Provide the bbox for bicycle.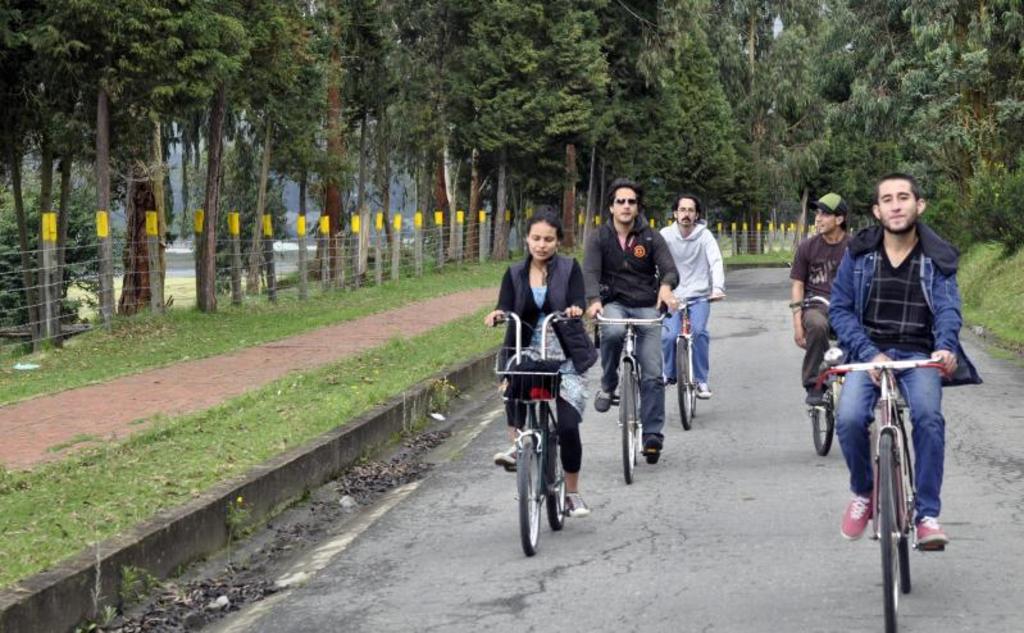
region(663, 291, 719, 429).
